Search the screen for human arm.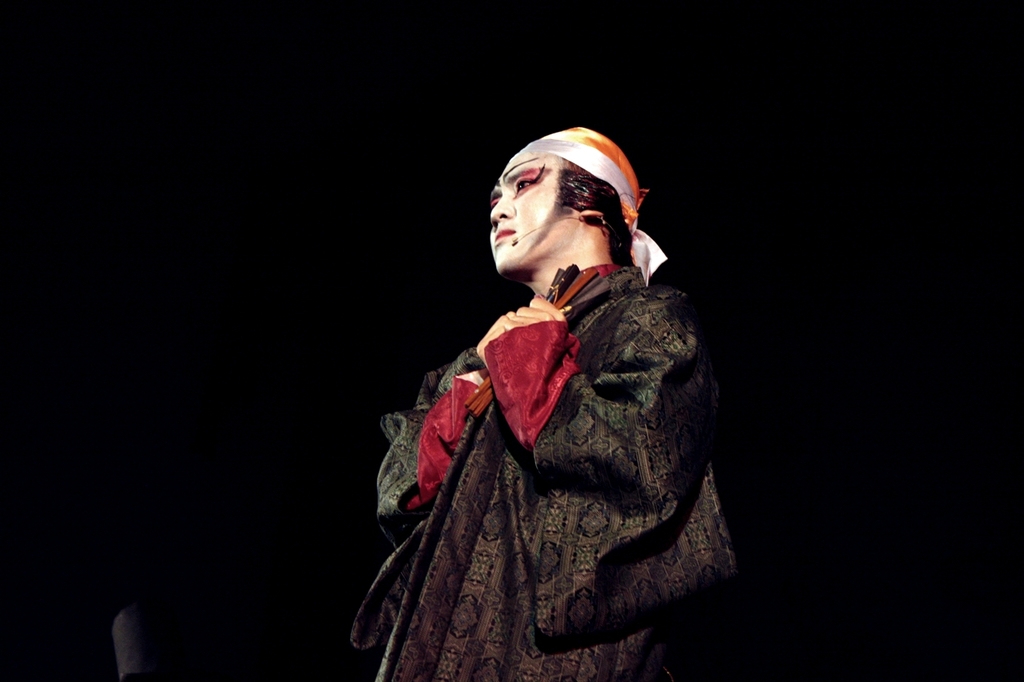
Found at box(465, 318, 638, 491).
